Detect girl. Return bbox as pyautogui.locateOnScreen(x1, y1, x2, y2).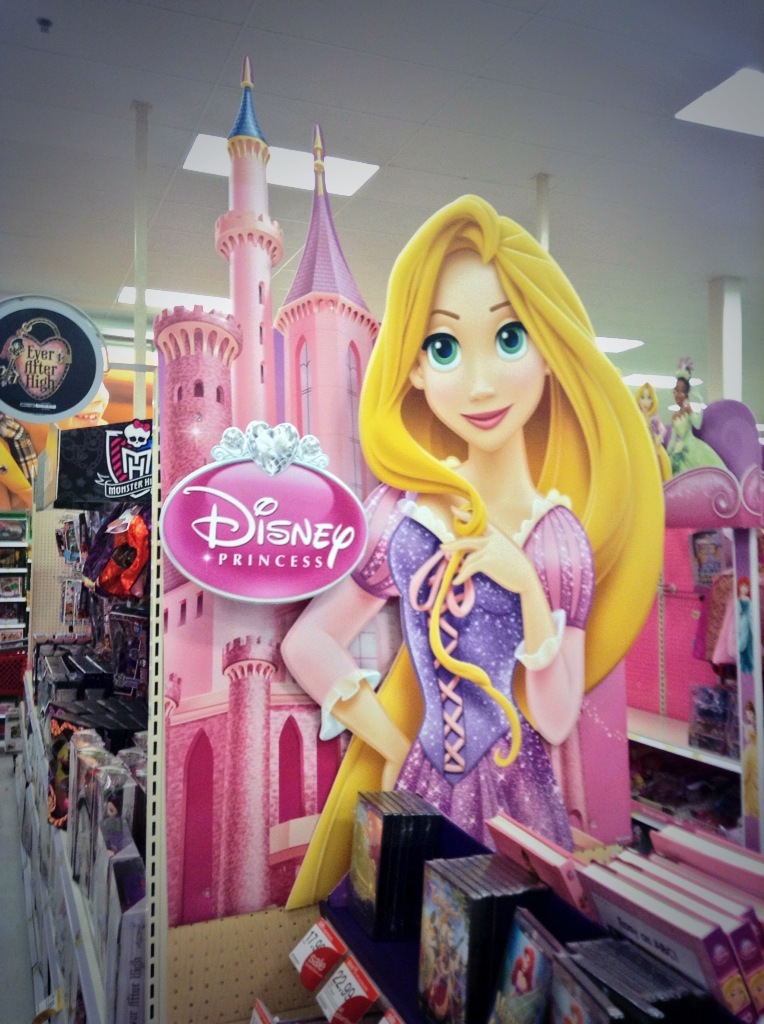
pyautogui.locateOnScreen(672, 366, 738, 472).
